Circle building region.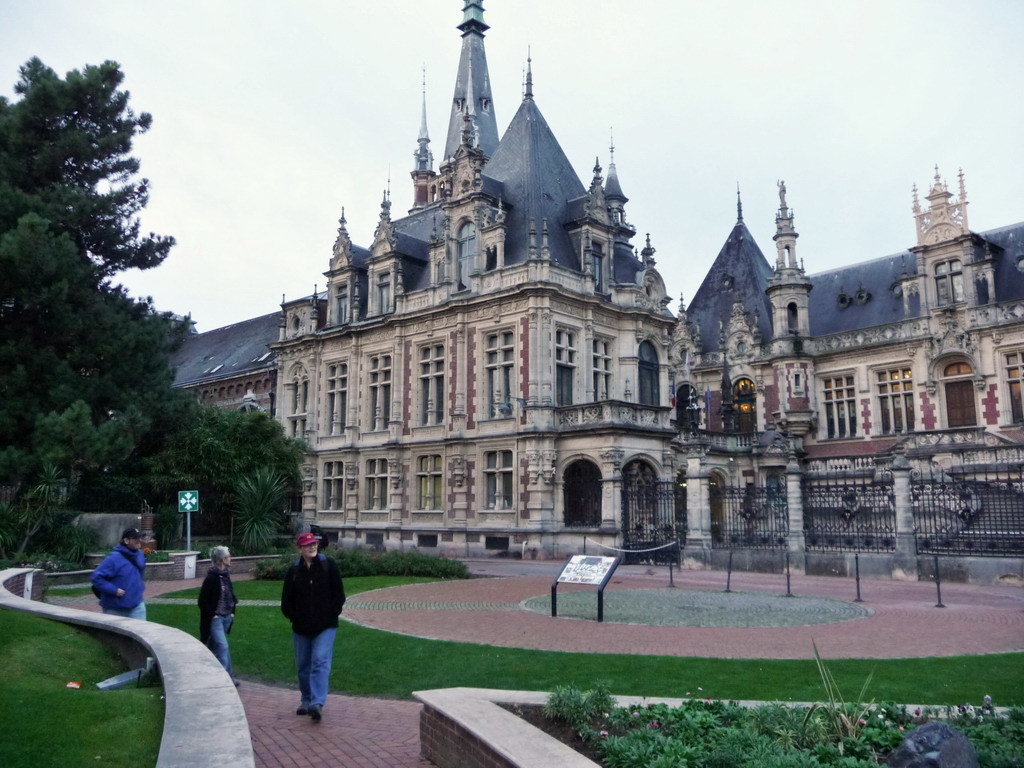
Region: l=157, t=0, r=1023, b=577.
